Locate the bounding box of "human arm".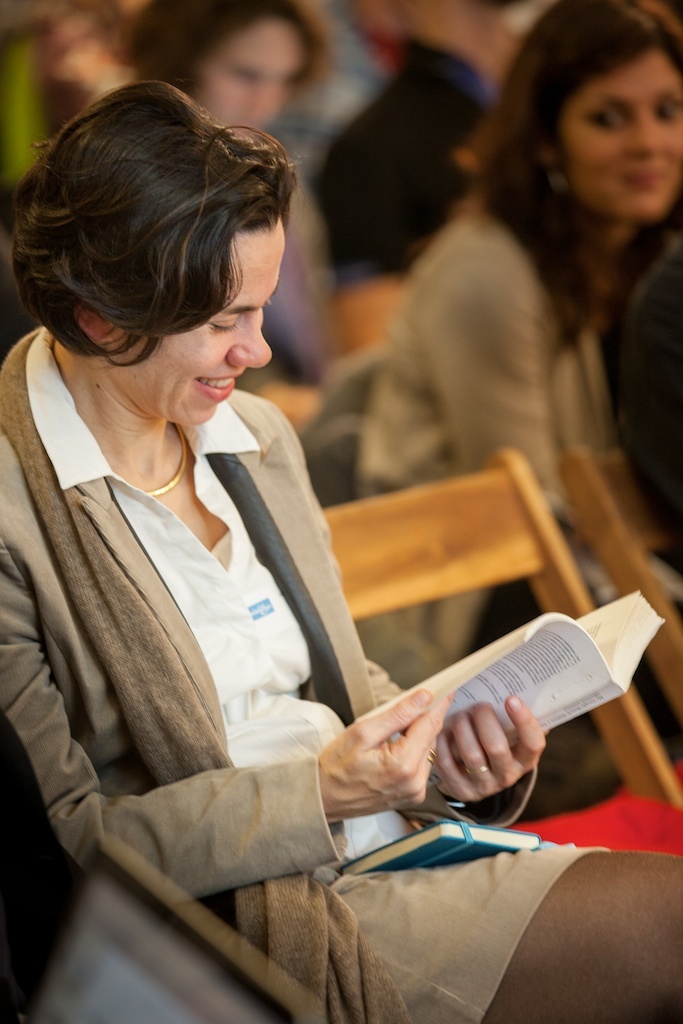
Bounding box: <box>369,657,559,822</box>.
